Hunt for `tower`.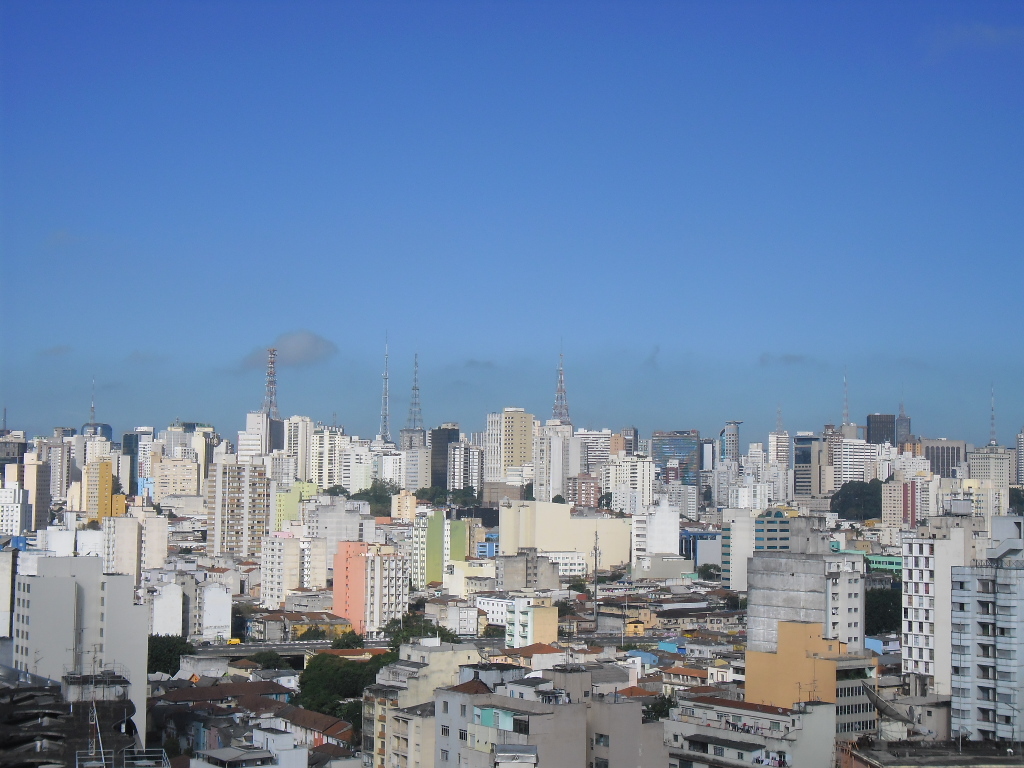
Hunted down at (x1=771, y1=431, x2=787, y2=464).
